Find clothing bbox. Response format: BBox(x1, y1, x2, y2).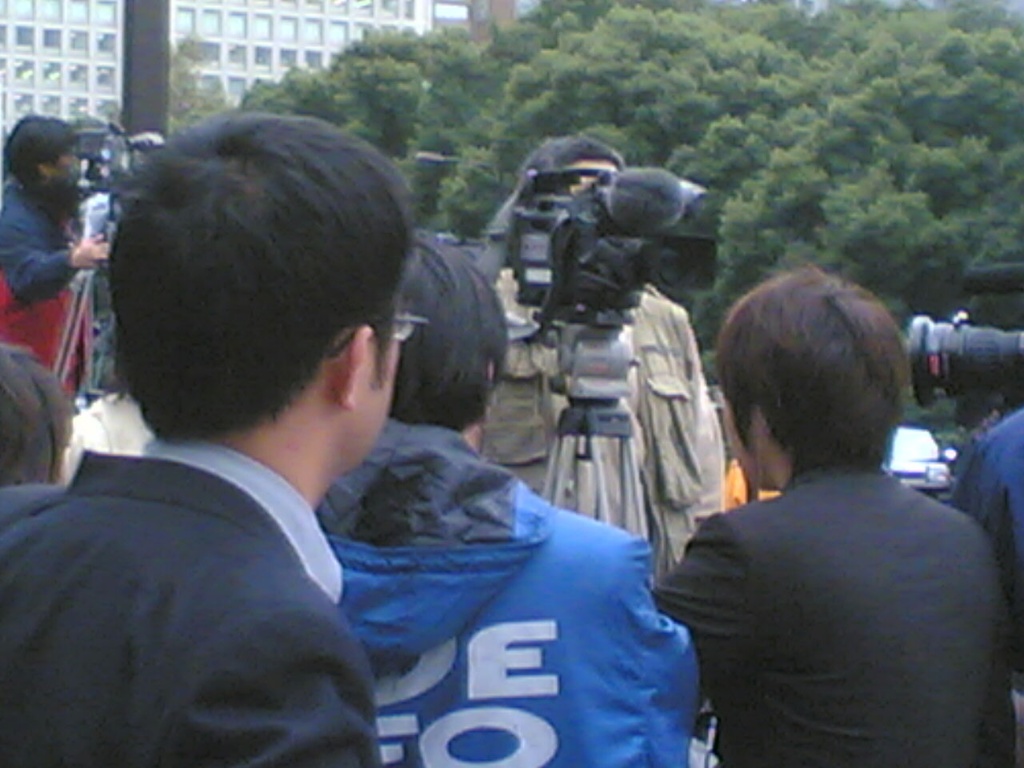
BBox(2, 164, 83, 398).
